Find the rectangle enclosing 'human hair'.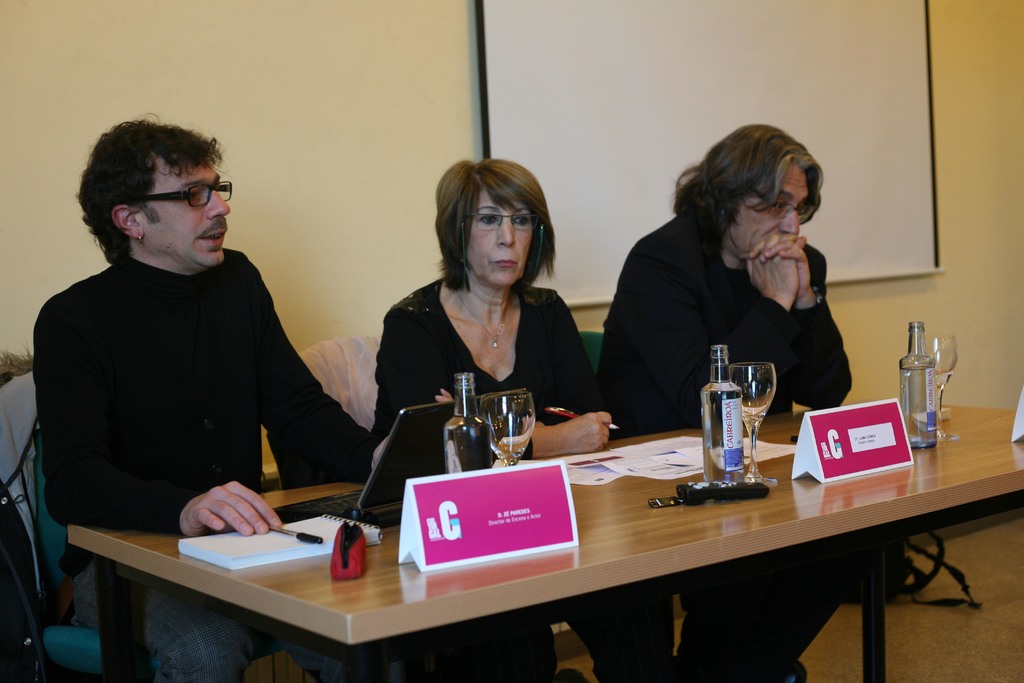
rect(74, 117, 223, 265).
